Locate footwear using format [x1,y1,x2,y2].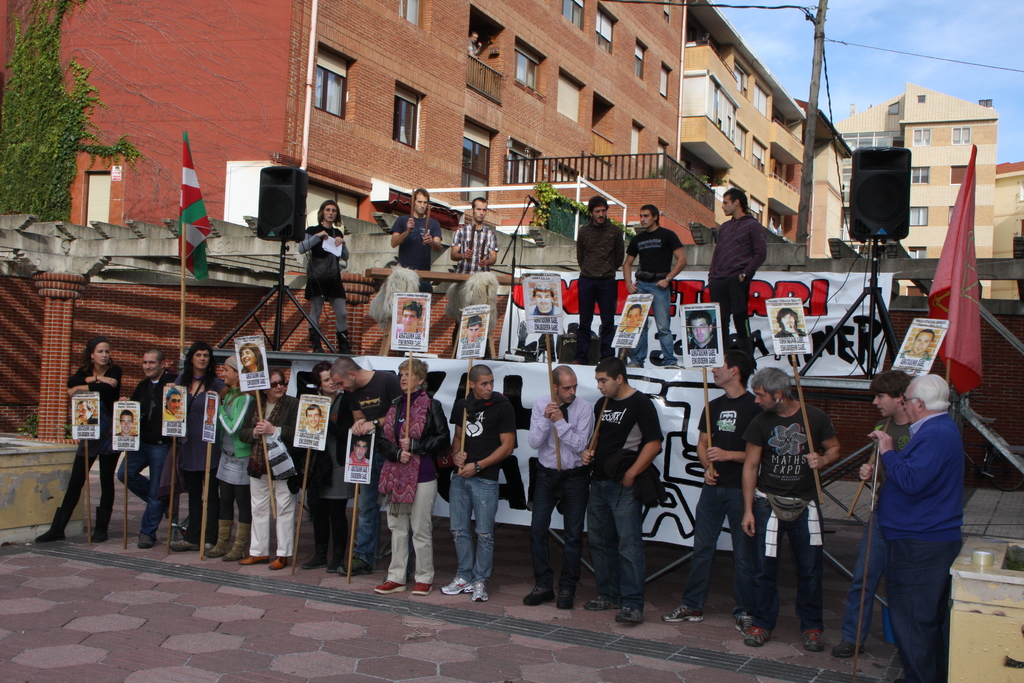
[412,582,431,595].
